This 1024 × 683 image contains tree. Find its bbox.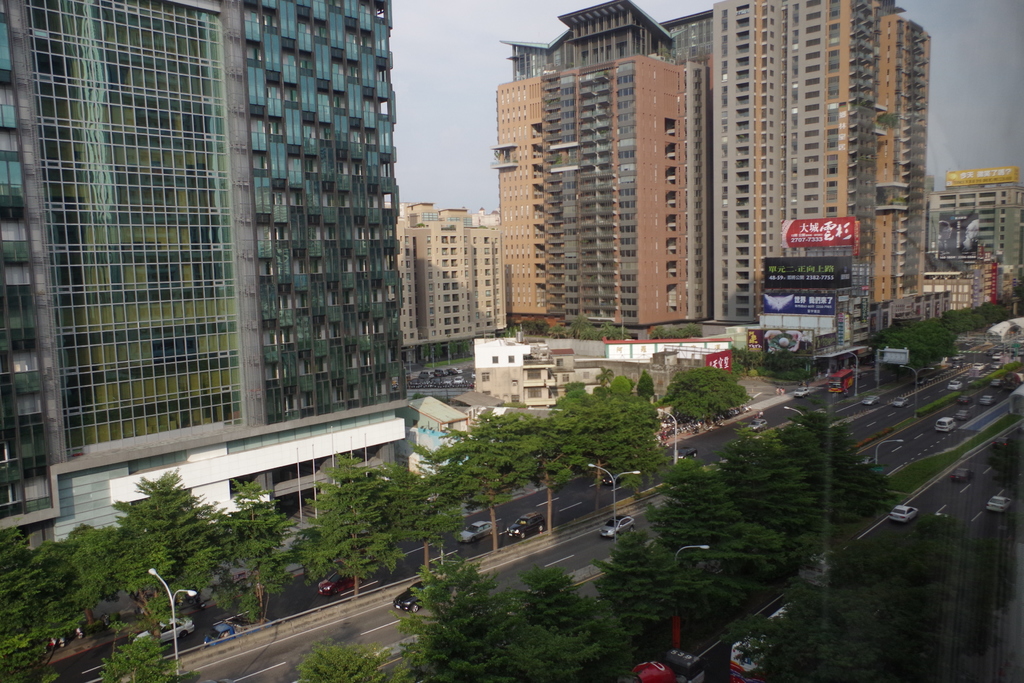
pyautogui.locateOnScreen(212, 465, 321, 629).
